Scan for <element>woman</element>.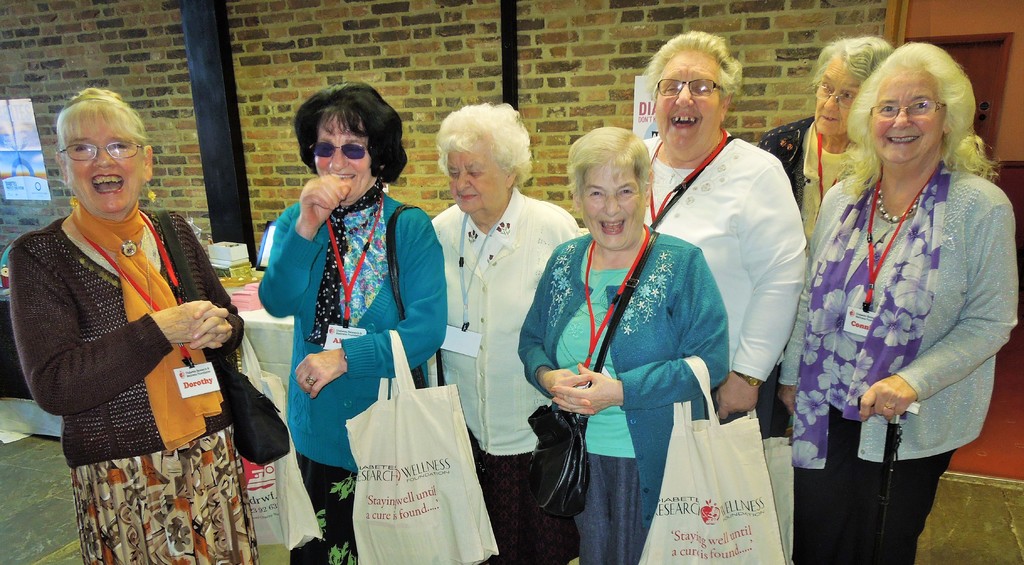
Scan result: [x1=430, y1=104, x2=582, y2=564].
